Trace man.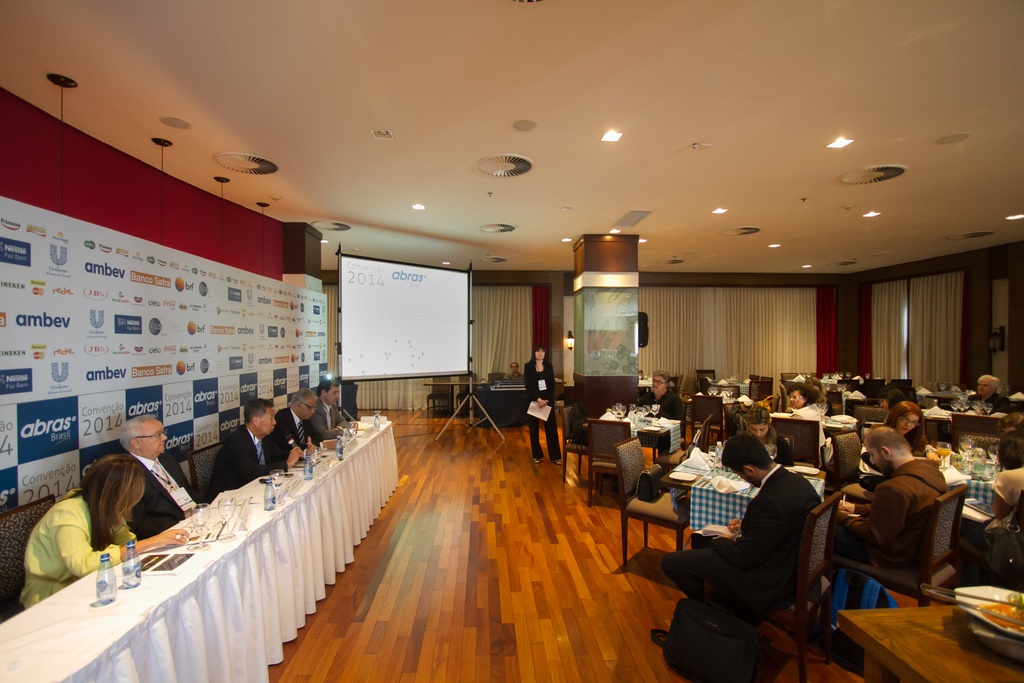
Traced to x1=276, y1=389, x2=316, y2=460.
